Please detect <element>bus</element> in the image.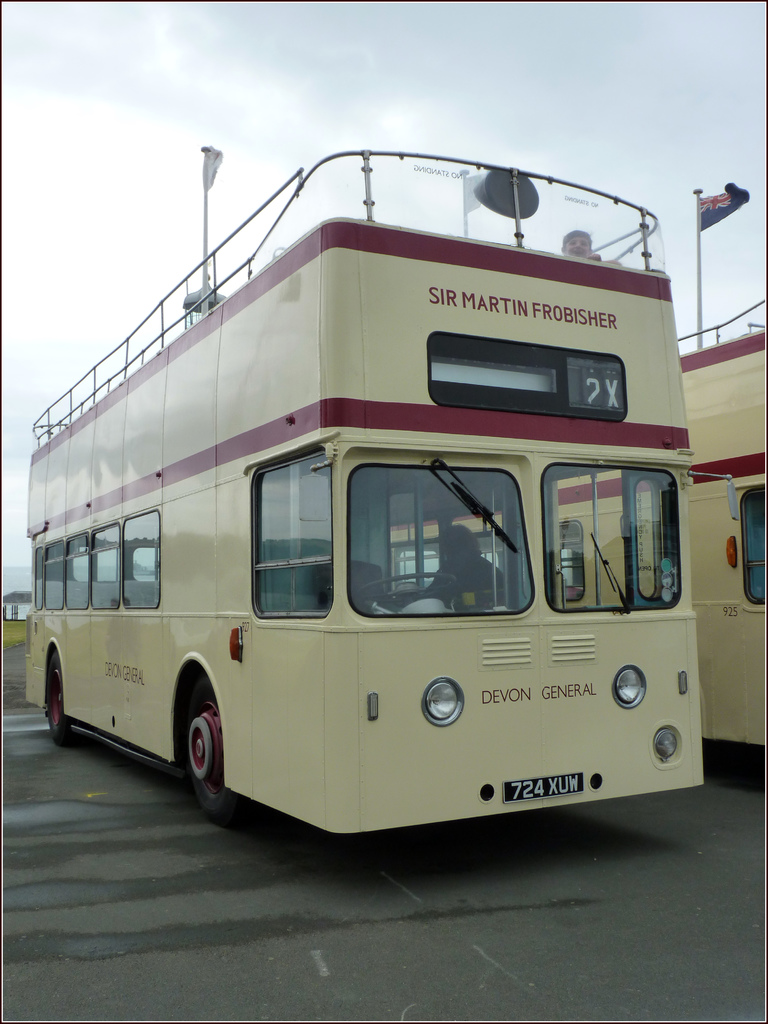
left=380, top=287, right=767, bottom=749.
